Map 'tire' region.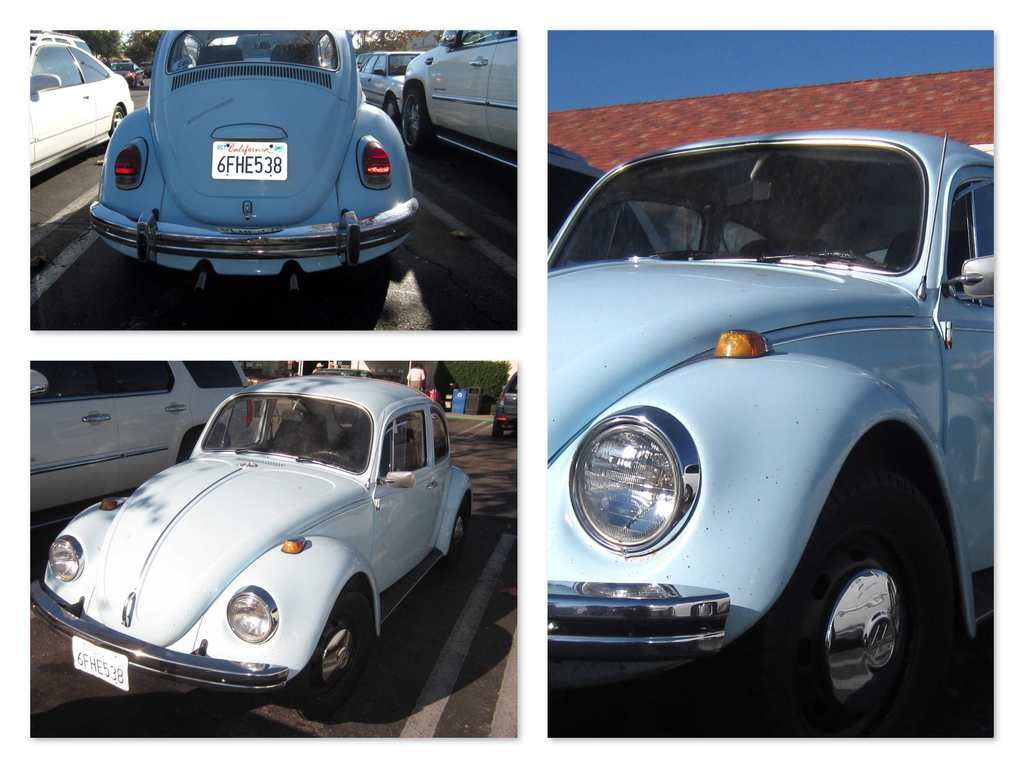
Mapped to 397,85,438,150.
